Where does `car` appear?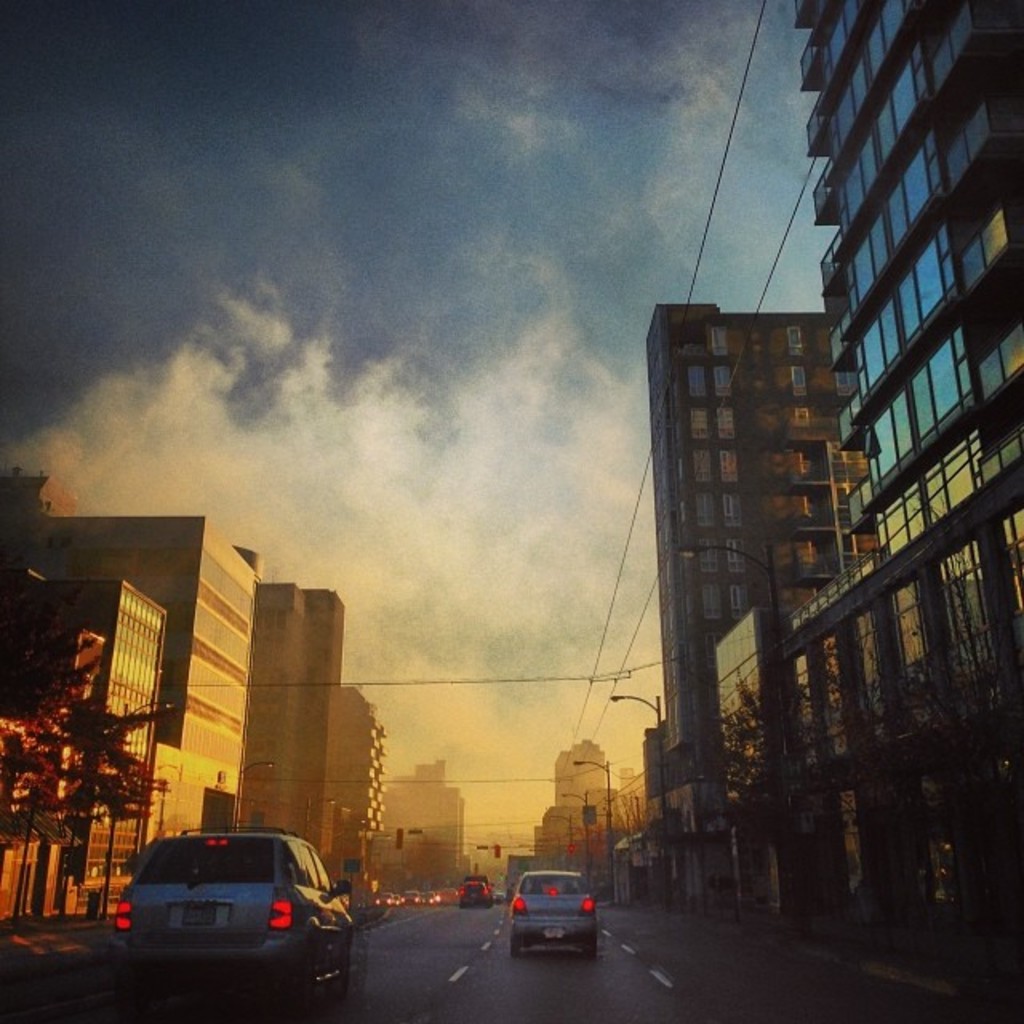
Appears at (459,882,491,907).
